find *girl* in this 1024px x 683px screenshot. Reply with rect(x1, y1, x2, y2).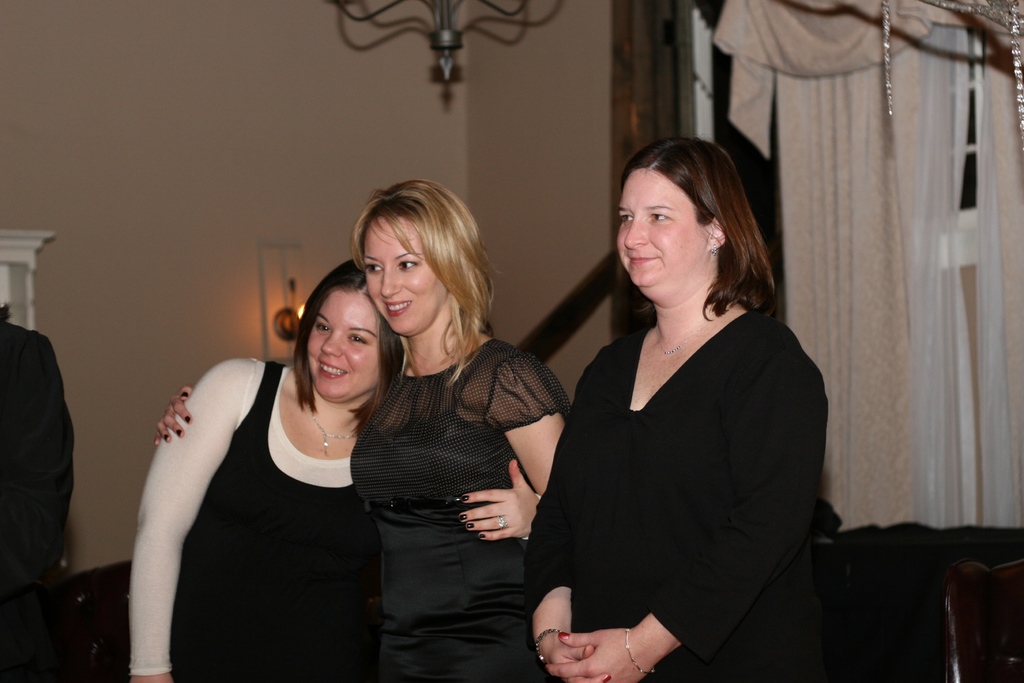
rect(516, 140, 833, 682).
